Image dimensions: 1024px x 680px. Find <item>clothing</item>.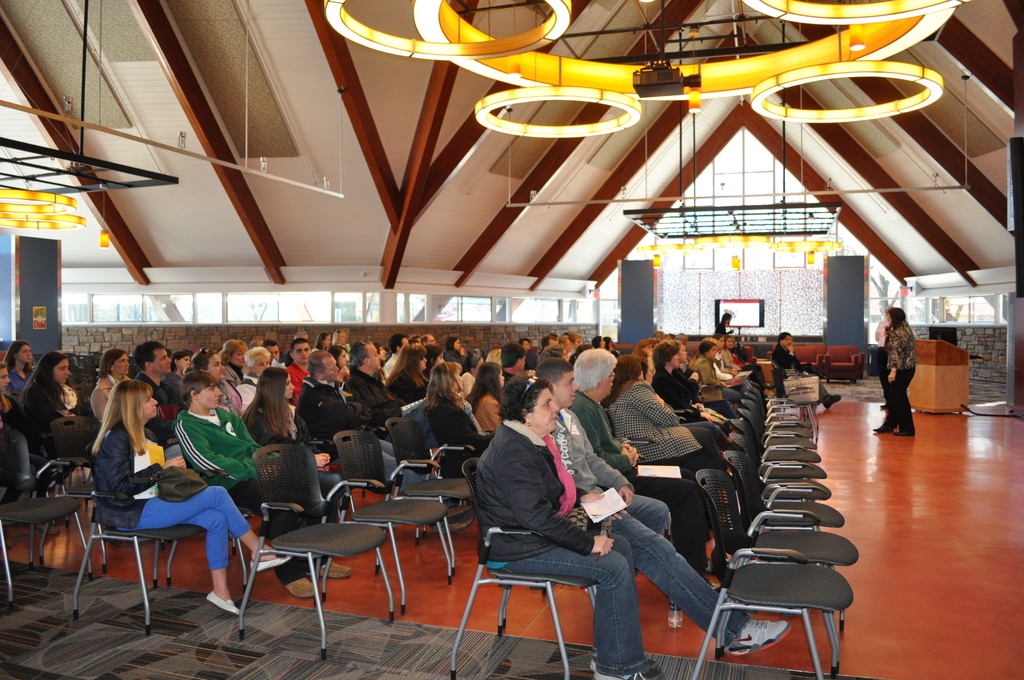
{"left": 884, "top": 323, "right": 920, "bottom": 430}.
